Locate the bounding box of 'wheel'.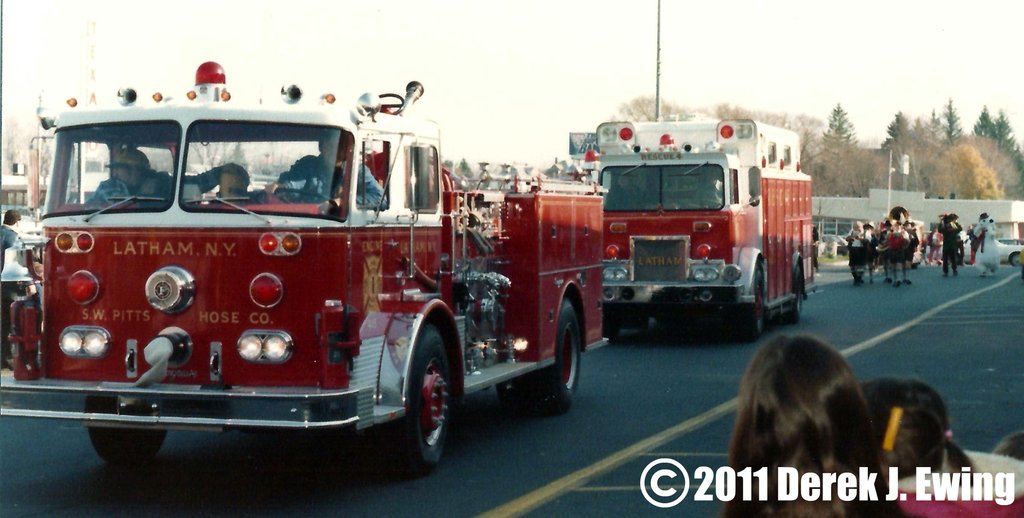
Bounding box: region(738, 267, 763, 343).
